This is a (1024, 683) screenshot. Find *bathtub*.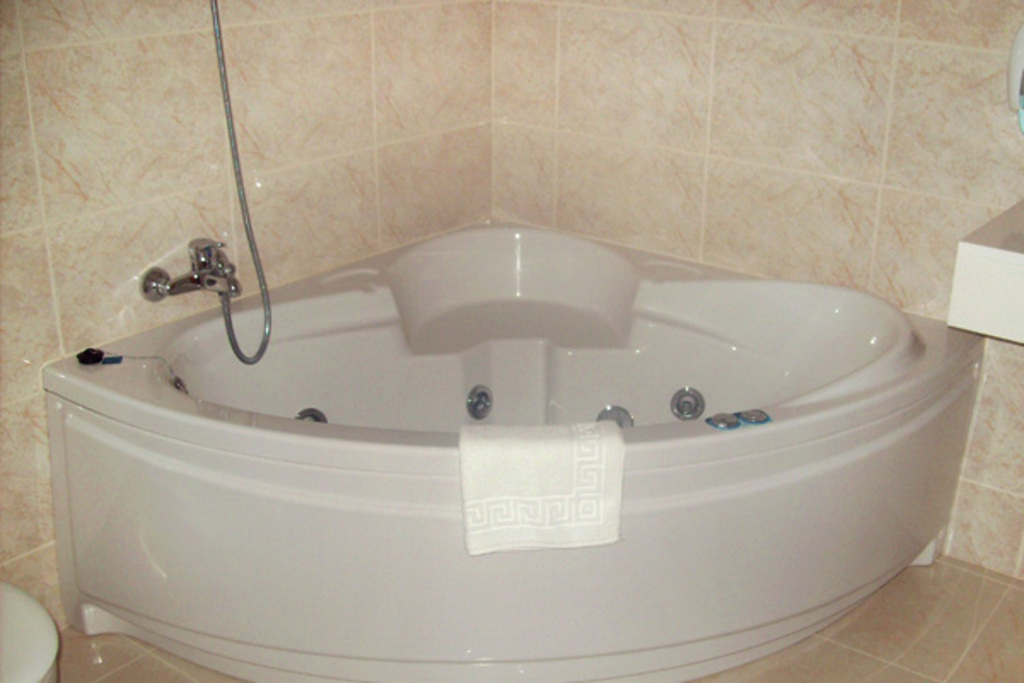
Bounding box: locate(140, 215, 927, 446).
